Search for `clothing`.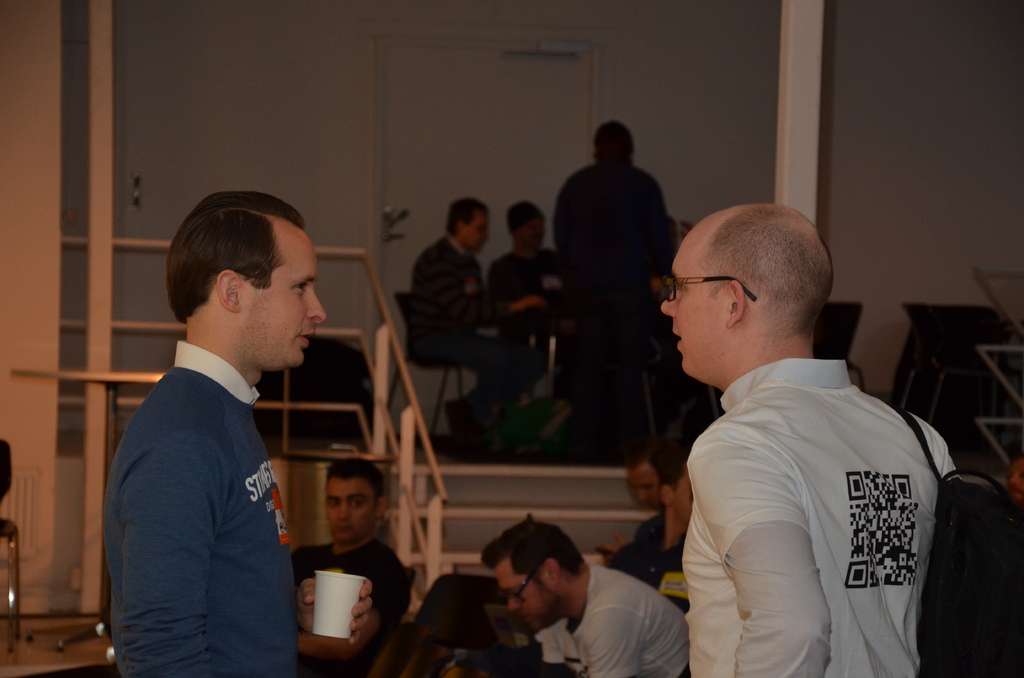
Found at <bbox>493, 246, 557, 347</bbox>.
